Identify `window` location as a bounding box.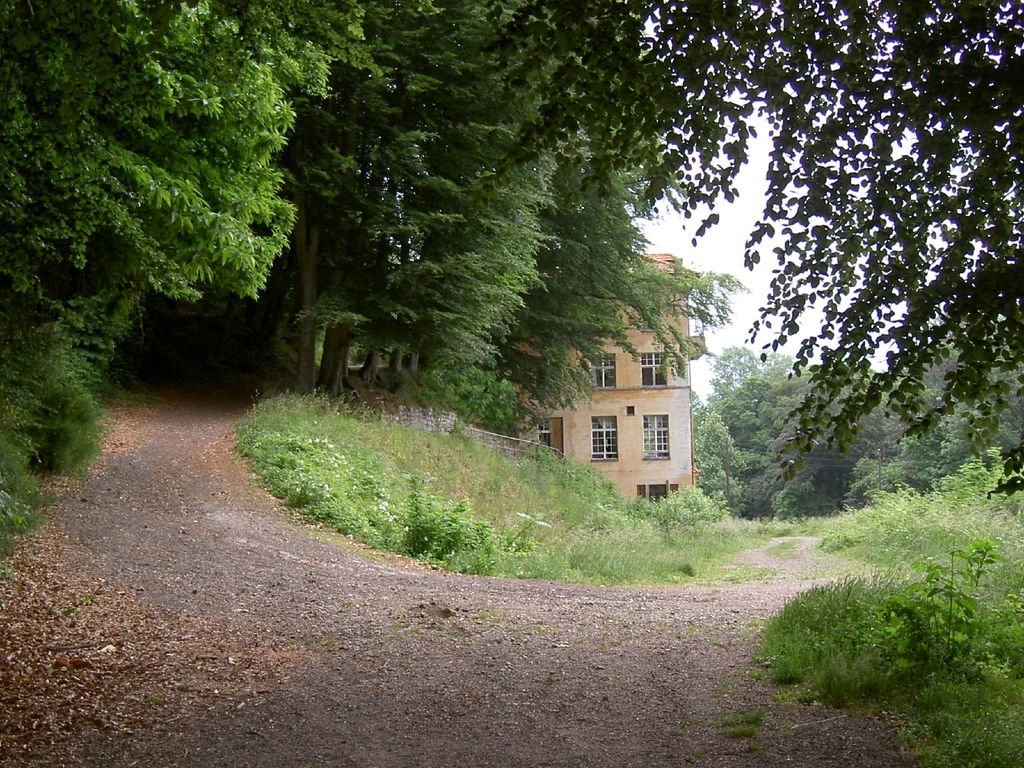
{"x1": 650, "y1": 482, "x2": 667, "y2": 503}.
